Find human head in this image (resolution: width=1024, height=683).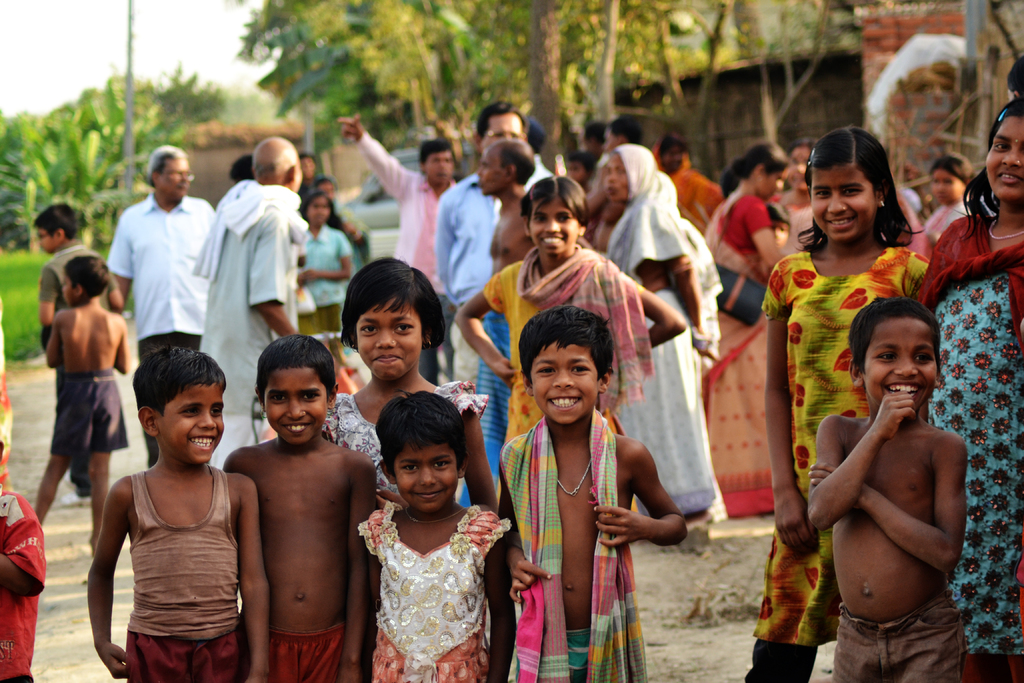
left=765, top=199, right=791, bottom=247.
